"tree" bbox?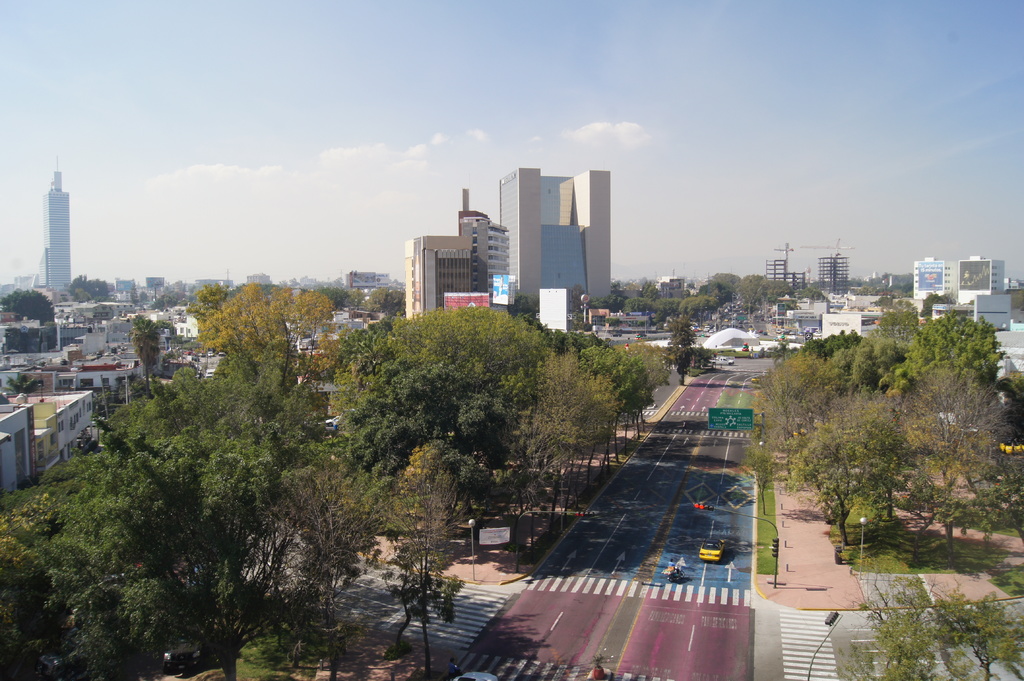
x1=387 y1=442 x2=464 y2=680
